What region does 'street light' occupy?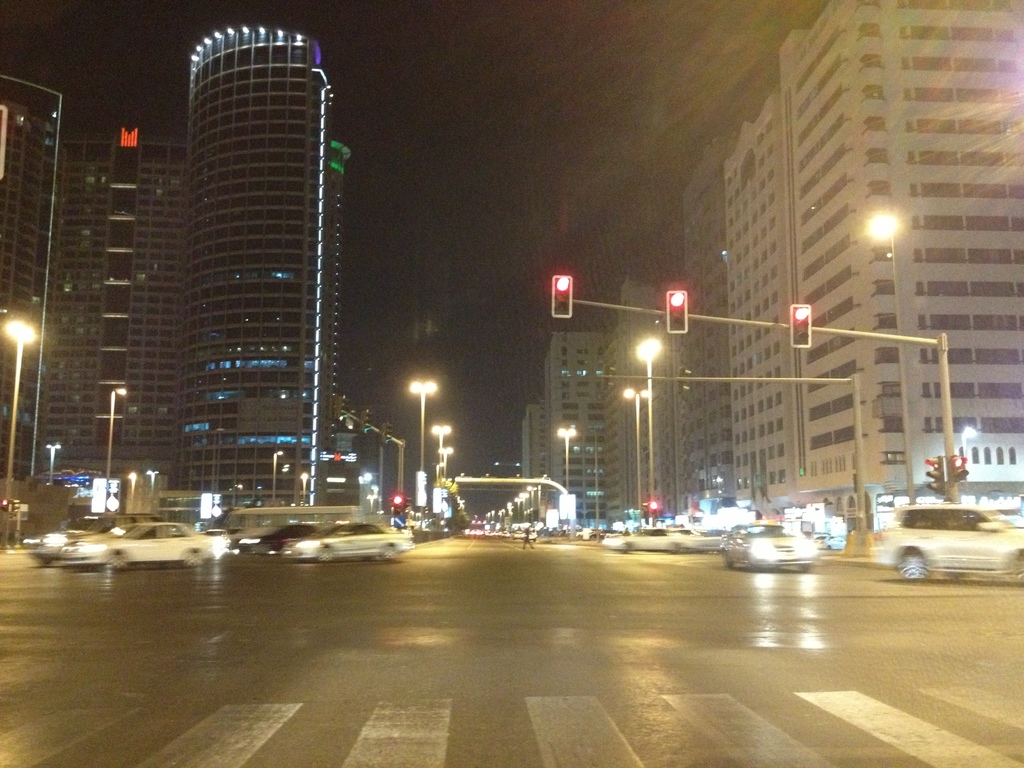
select_region(271, 447, 282, 493).
